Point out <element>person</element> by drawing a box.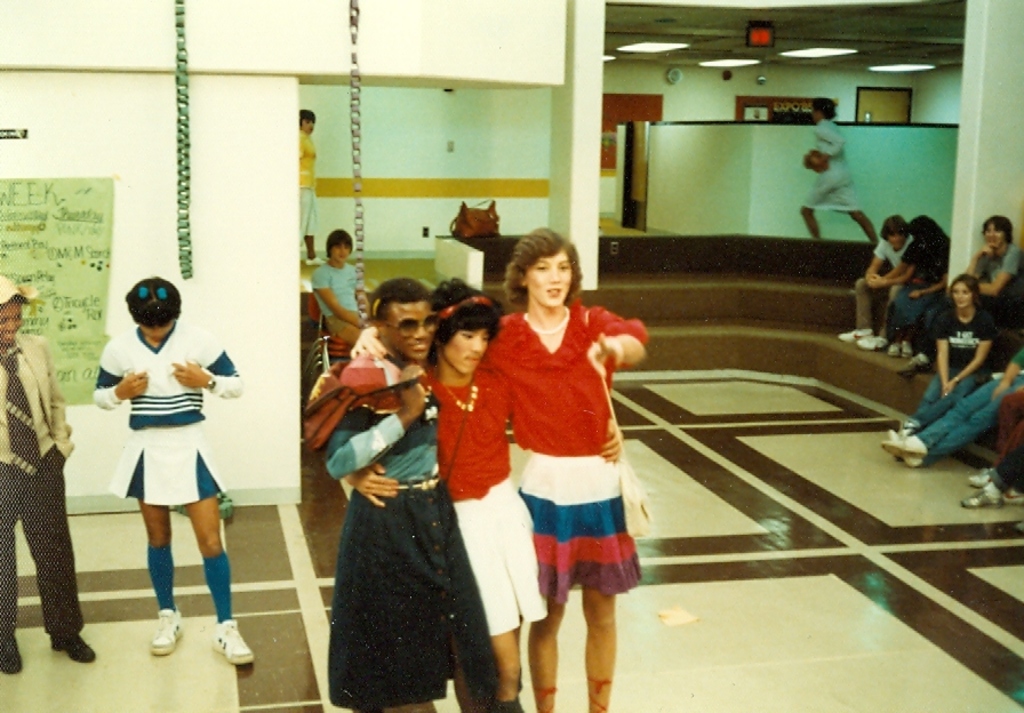
bbox=(472, 225, 655, 710).
